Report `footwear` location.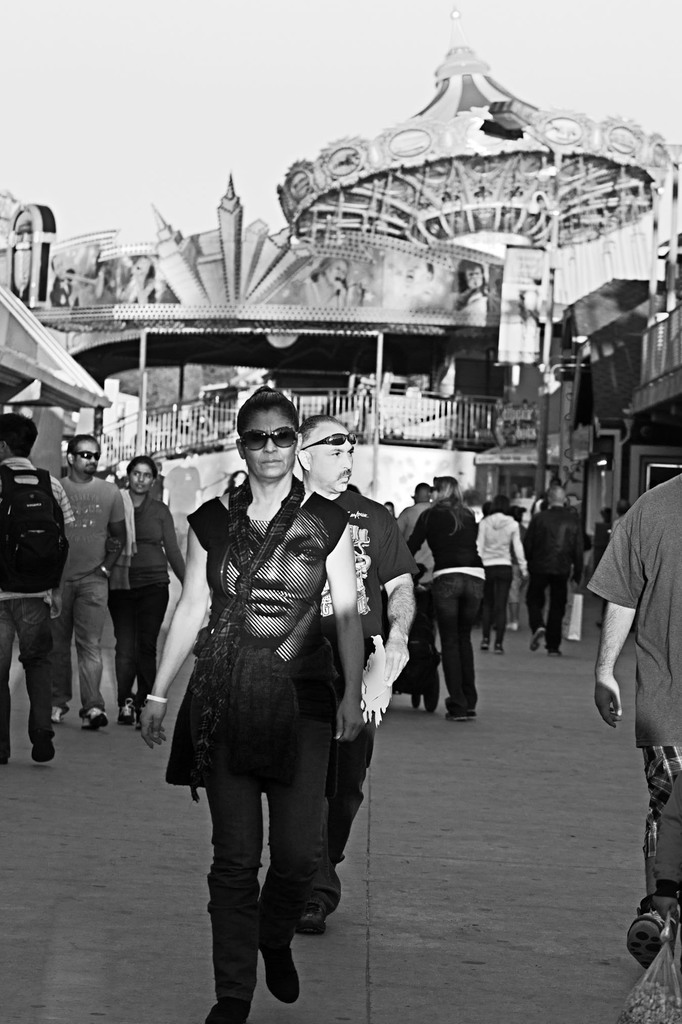
Report: locate(31, 732, 54, 760).
